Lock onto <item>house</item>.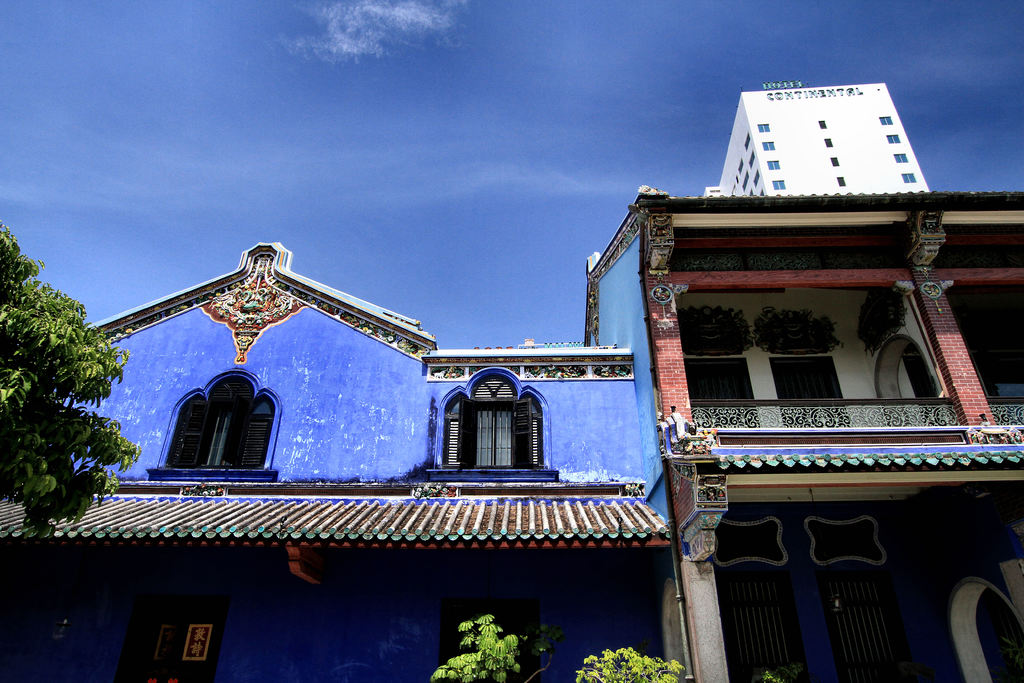
Locked: crop(579, 178, 1023, 682).
